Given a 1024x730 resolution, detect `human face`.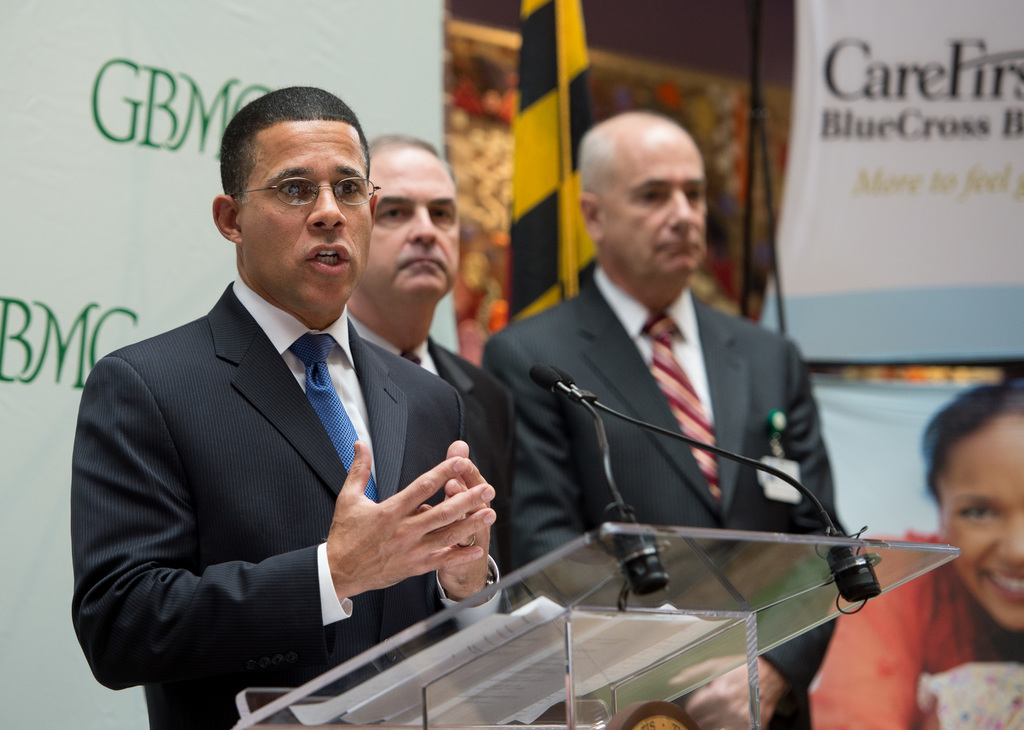
<box>941,415,1023,638</box>.
